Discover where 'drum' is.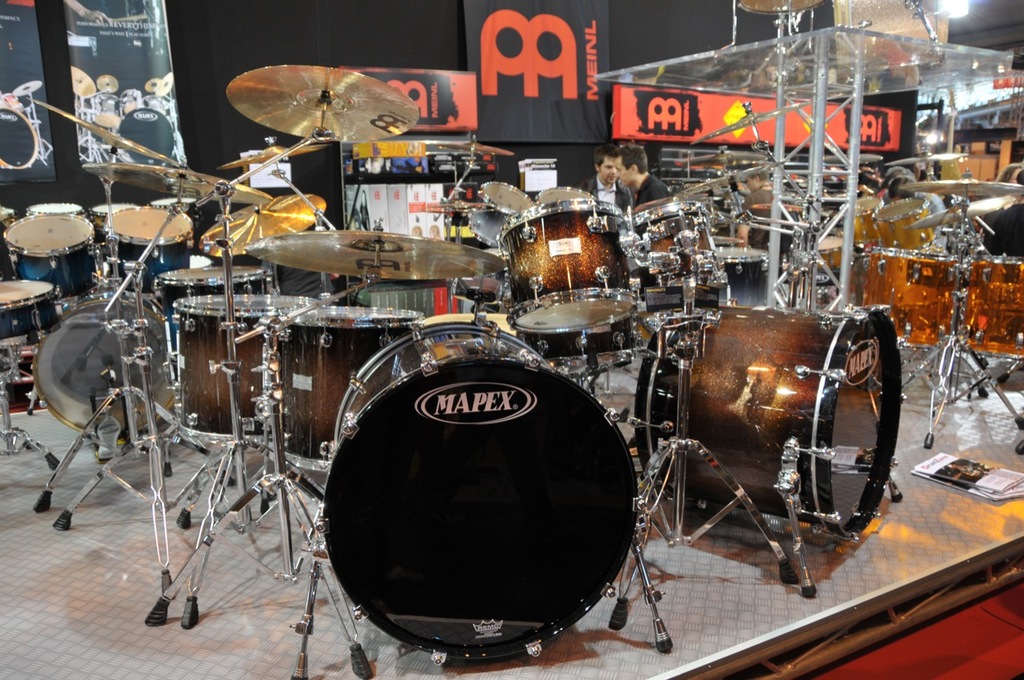
Discovered at bbox(628, 202, 723, 286).
